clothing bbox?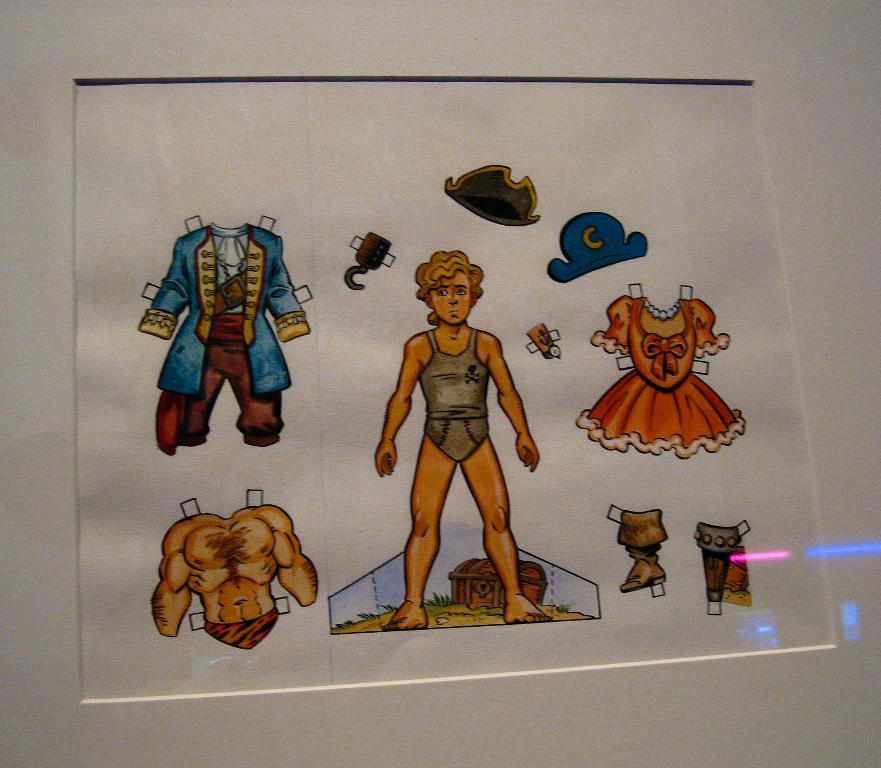
BBox(204, 605, 279, 652)
